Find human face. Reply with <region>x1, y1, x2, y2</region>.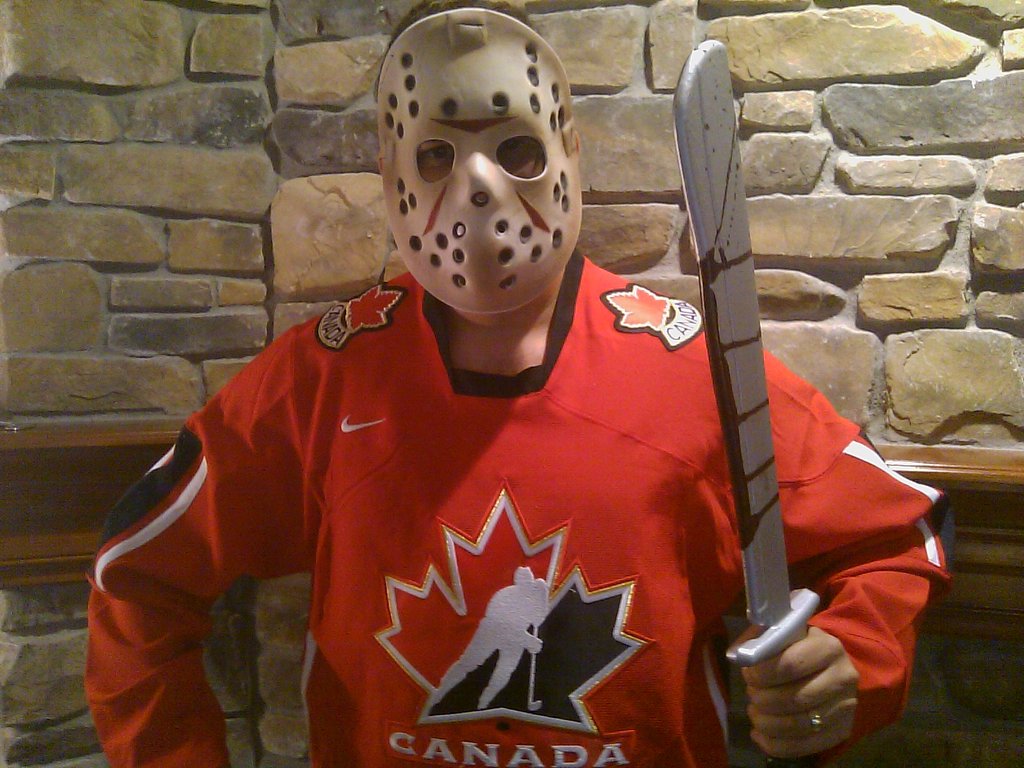
<region>415, 138, 547, 185</region>.
